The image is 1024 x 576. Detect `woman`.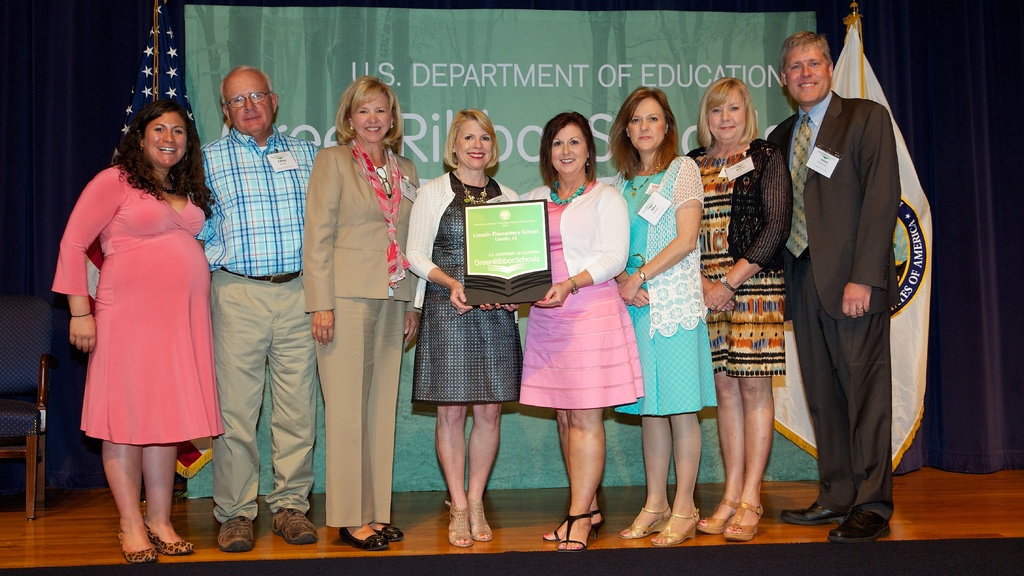
Detection: (296, 75, 423, 557).
